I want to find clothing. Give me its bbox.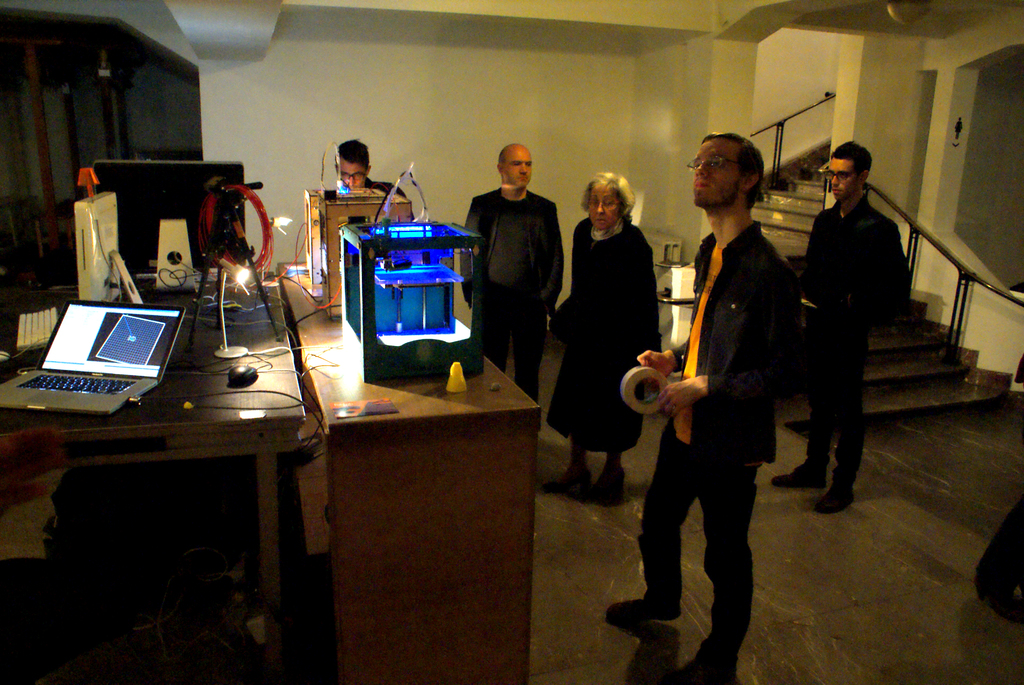
l=458, t=182, r=564, b=405.
